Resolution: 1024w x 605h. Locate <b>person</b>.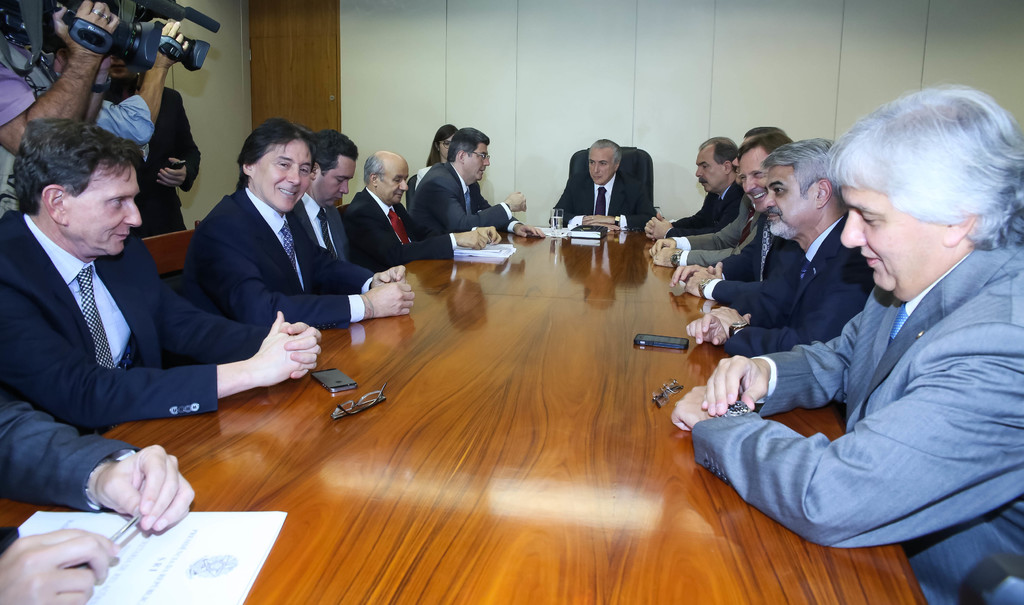
[676,85,1023,604].
